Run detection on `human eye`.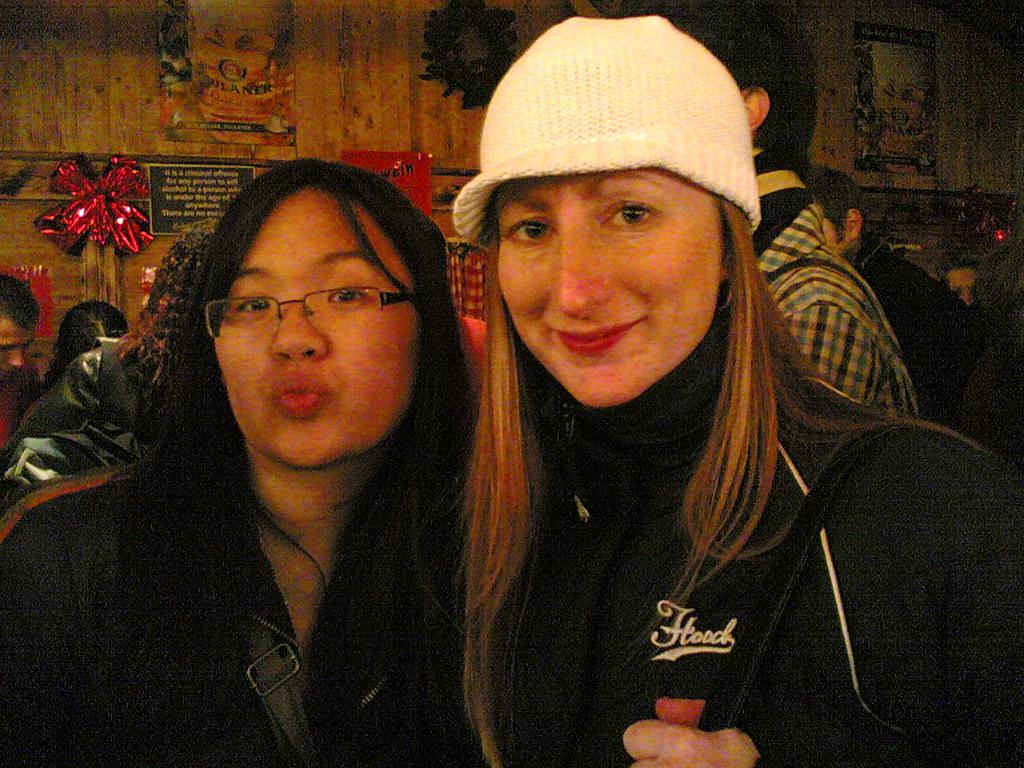
Result: <box>601,198,666,232</box>.
